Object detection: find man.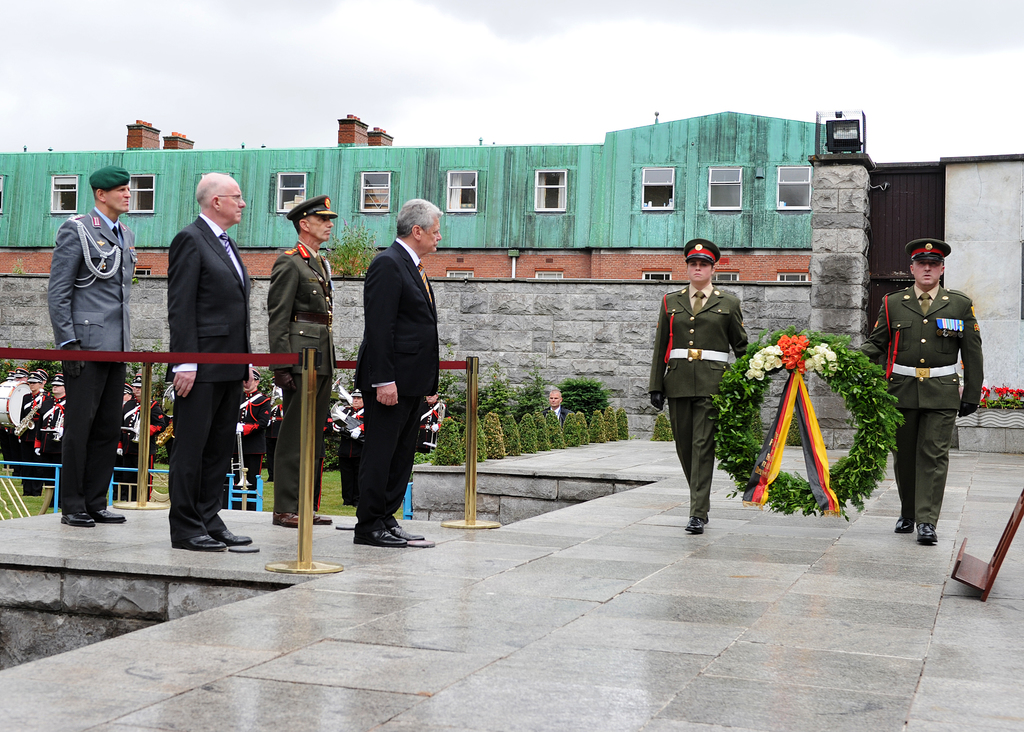
<bbox>861, 238, 984, 545</bbox>.
